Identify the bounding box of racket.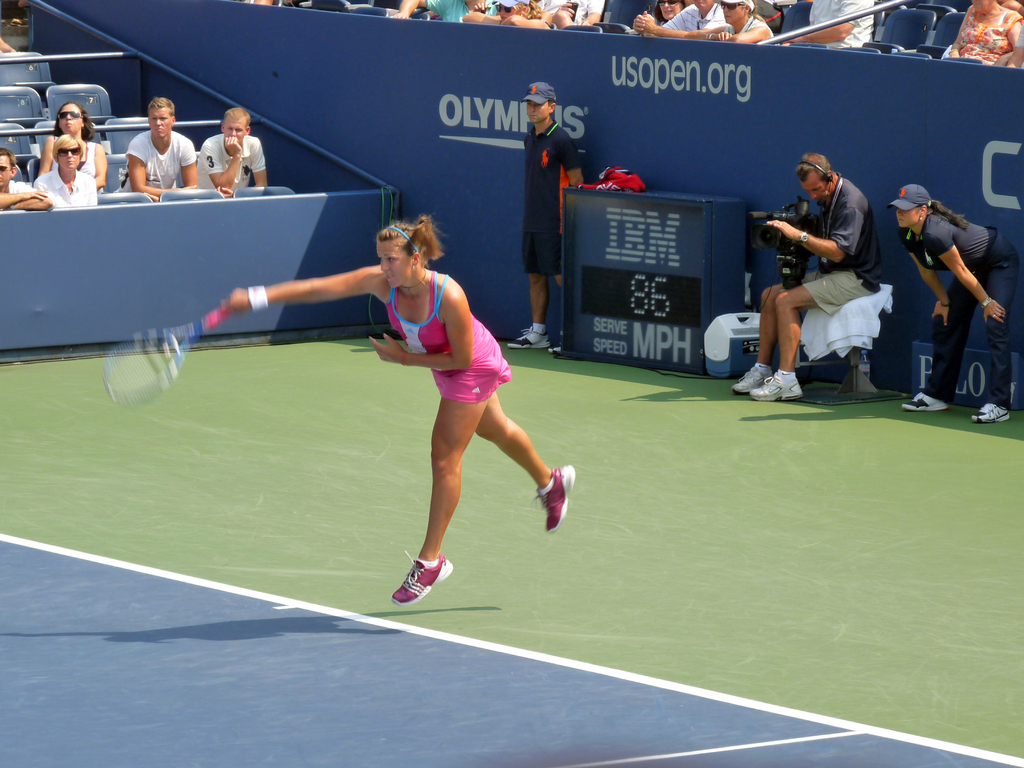
<box>104,302,236,408</box>.
